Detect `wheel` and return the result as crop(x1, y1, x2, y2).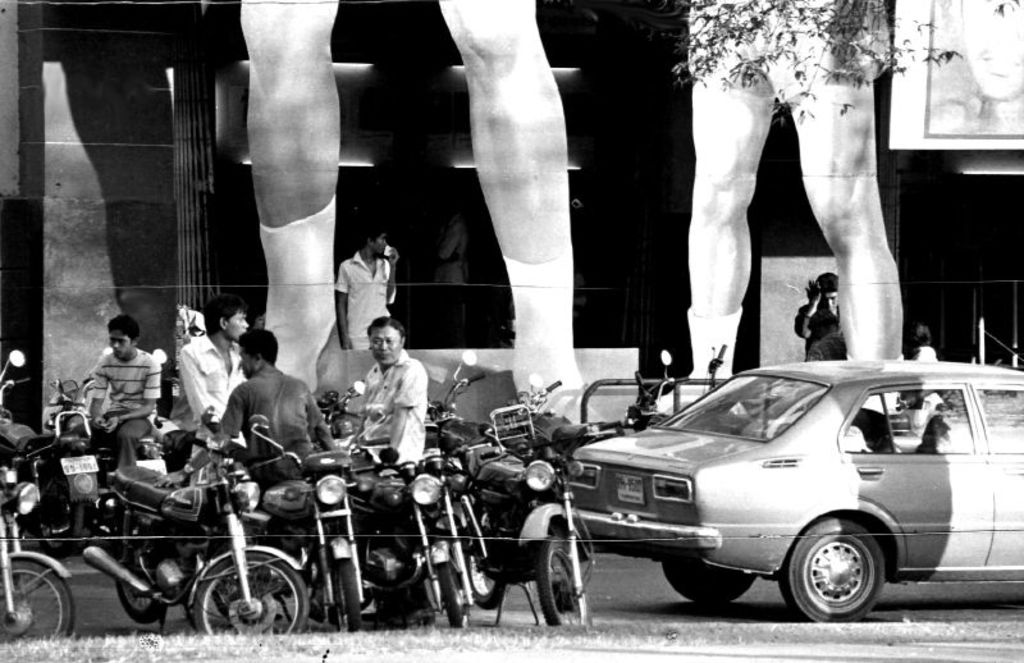
crop(463, 545, 508, 607).
